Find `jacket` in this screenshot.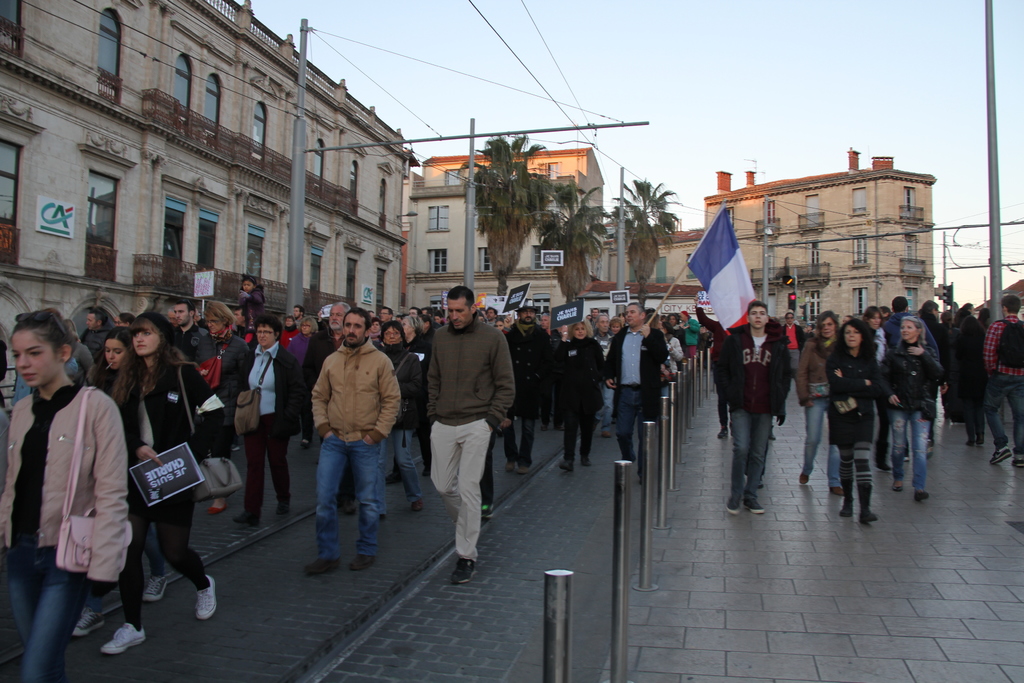
The bounding box for `jacket` is [717,321,799,424].
